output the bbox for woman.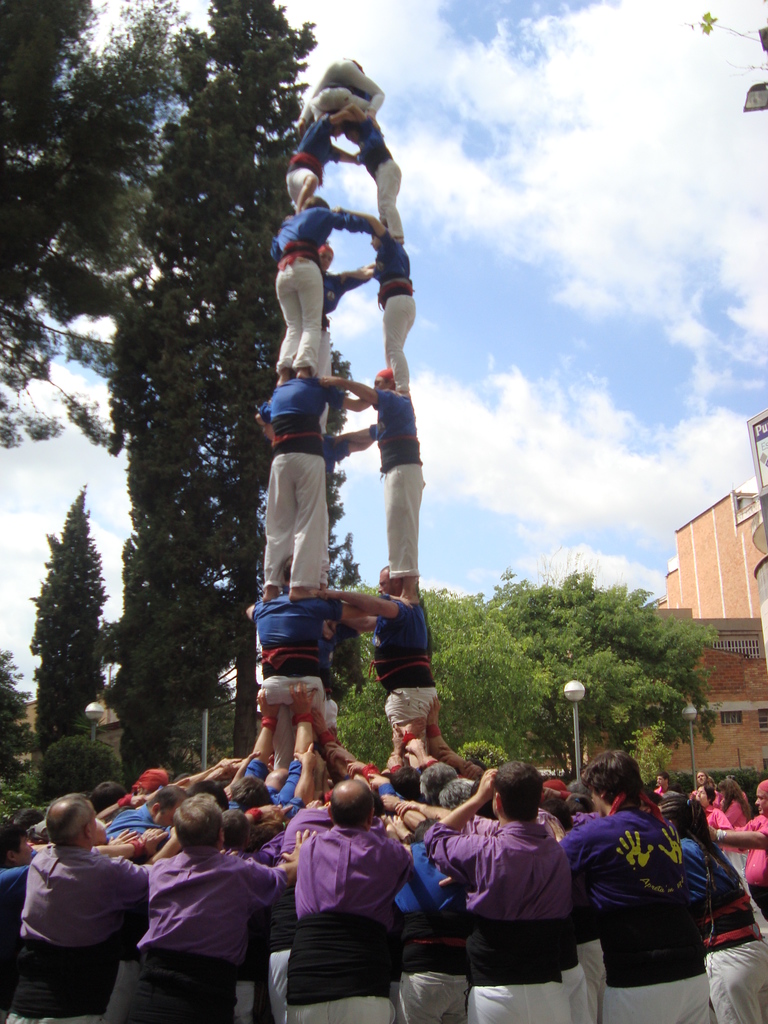
(left=713, top=774, right=767, bottom=882).
